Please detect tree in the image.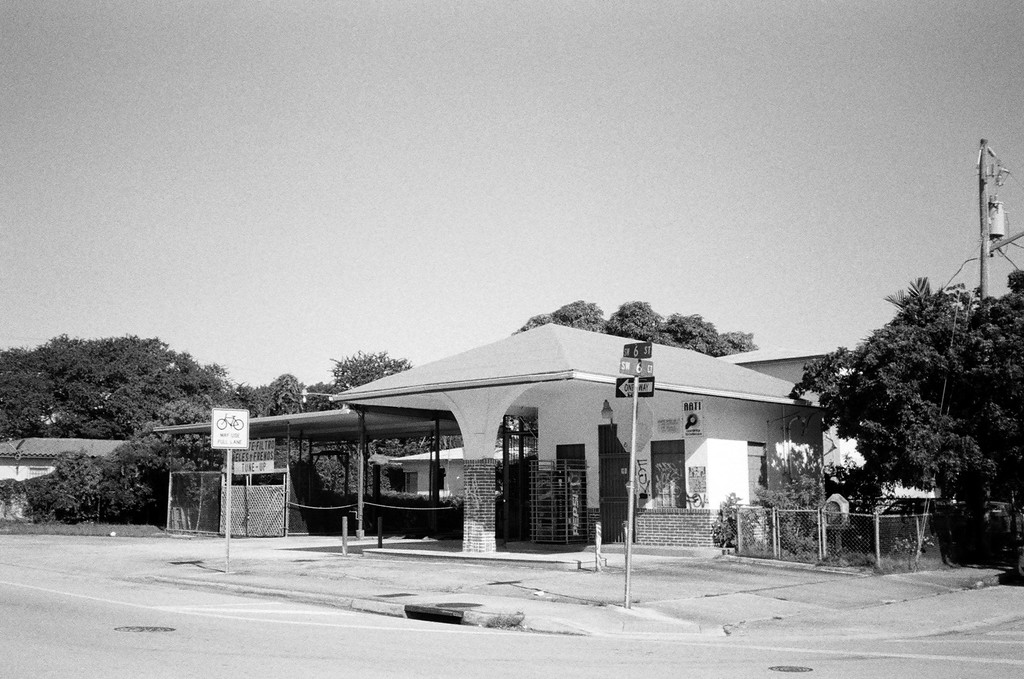
{"x1": 661, "y1": 320, "x2": 738, "y2": 366}.
